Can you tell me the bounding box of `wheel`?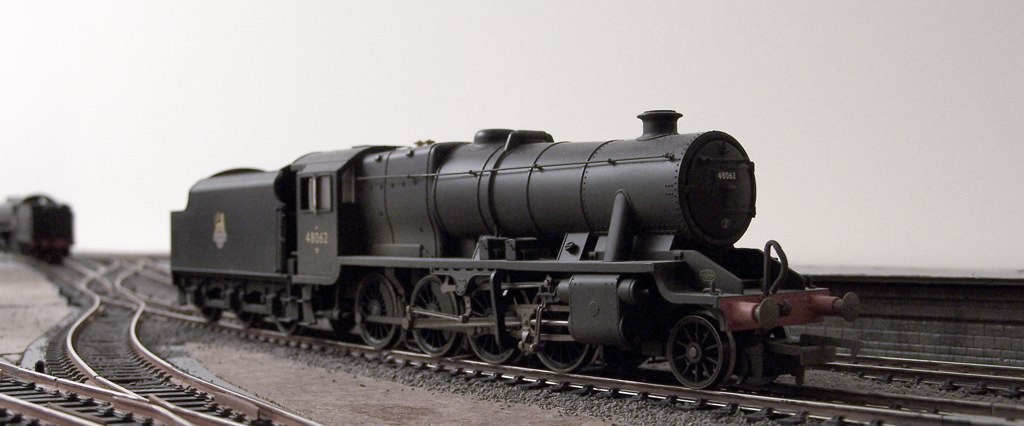
left=271, top=319, right=298, bottom=336.
